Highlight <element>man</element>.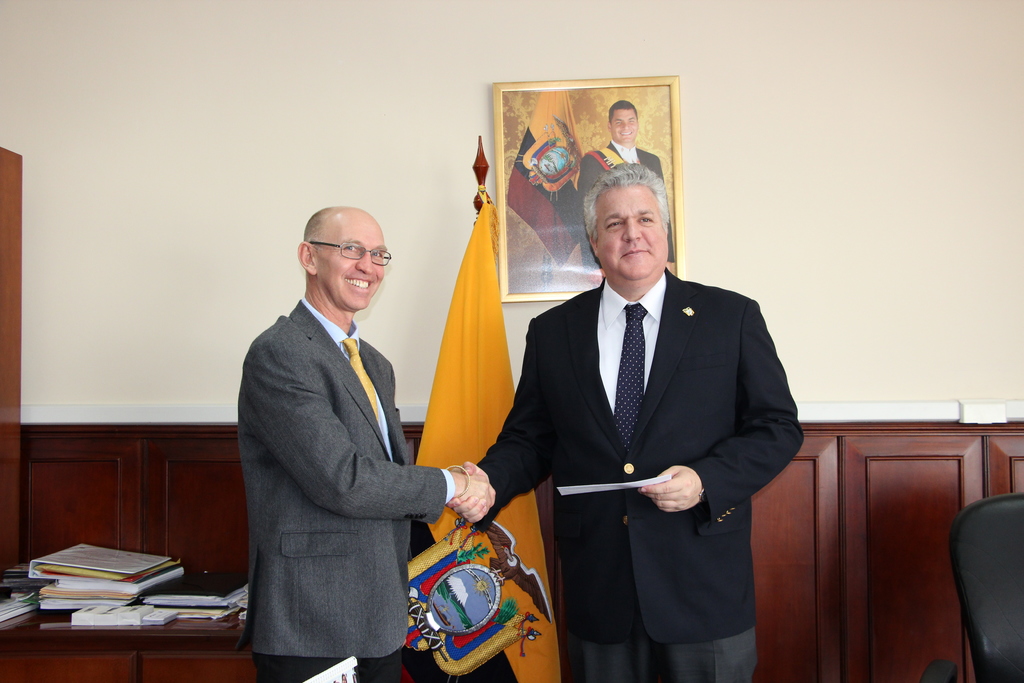
Highlighted region: x1=579 y1=99 x2=673 y2=273.
